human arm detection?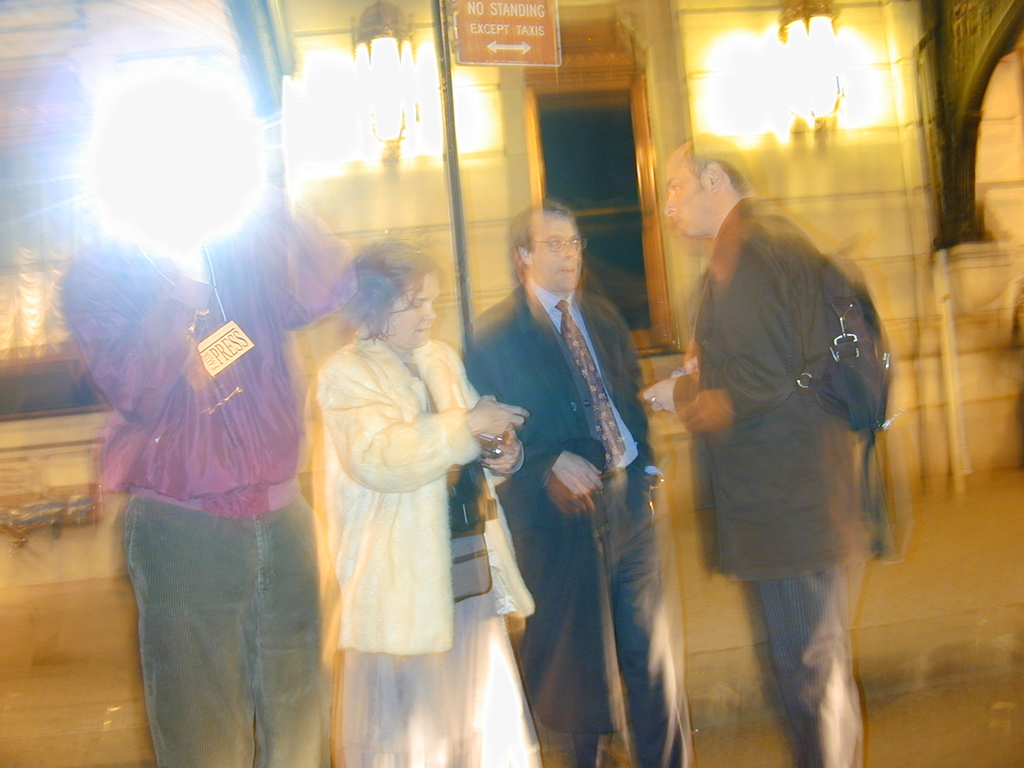
[464, 428, 529, 479]
